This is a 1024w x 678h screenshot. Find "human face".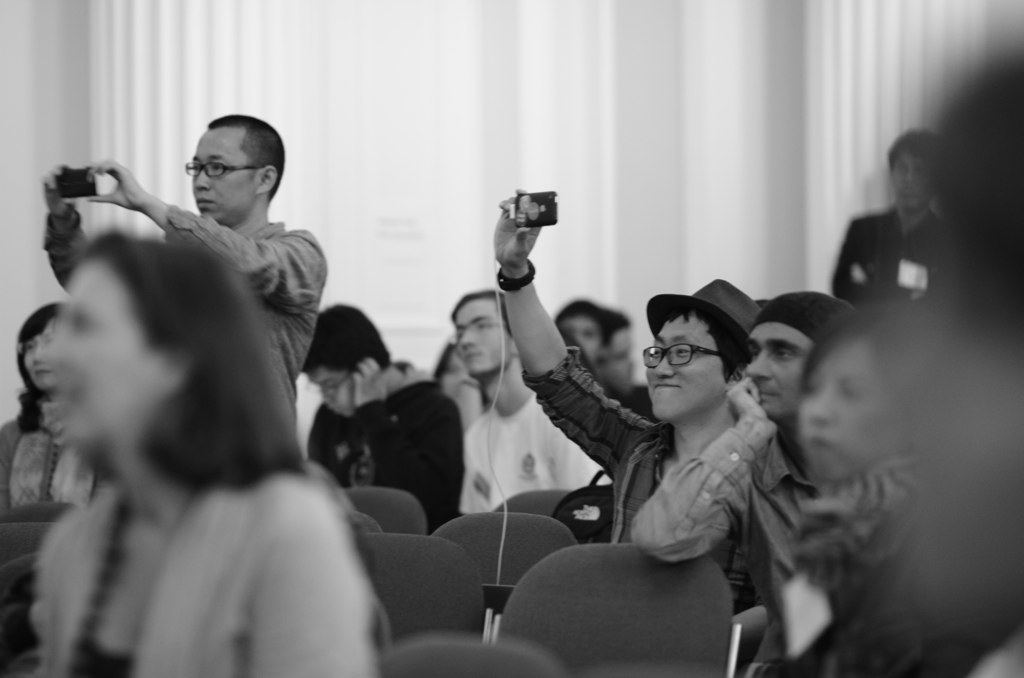
Bounding box: {"left": 886, "top": 158, "right": 928, "bottom": 214}.
